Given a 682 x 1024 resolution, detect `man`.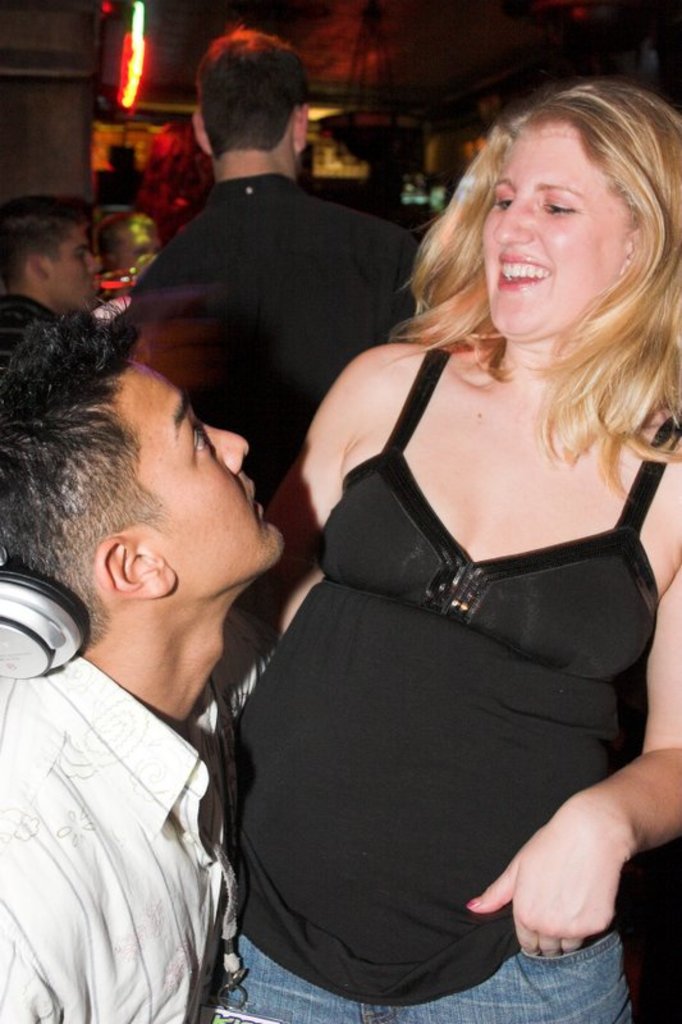
l=110, t=28, r=436, b=485.
